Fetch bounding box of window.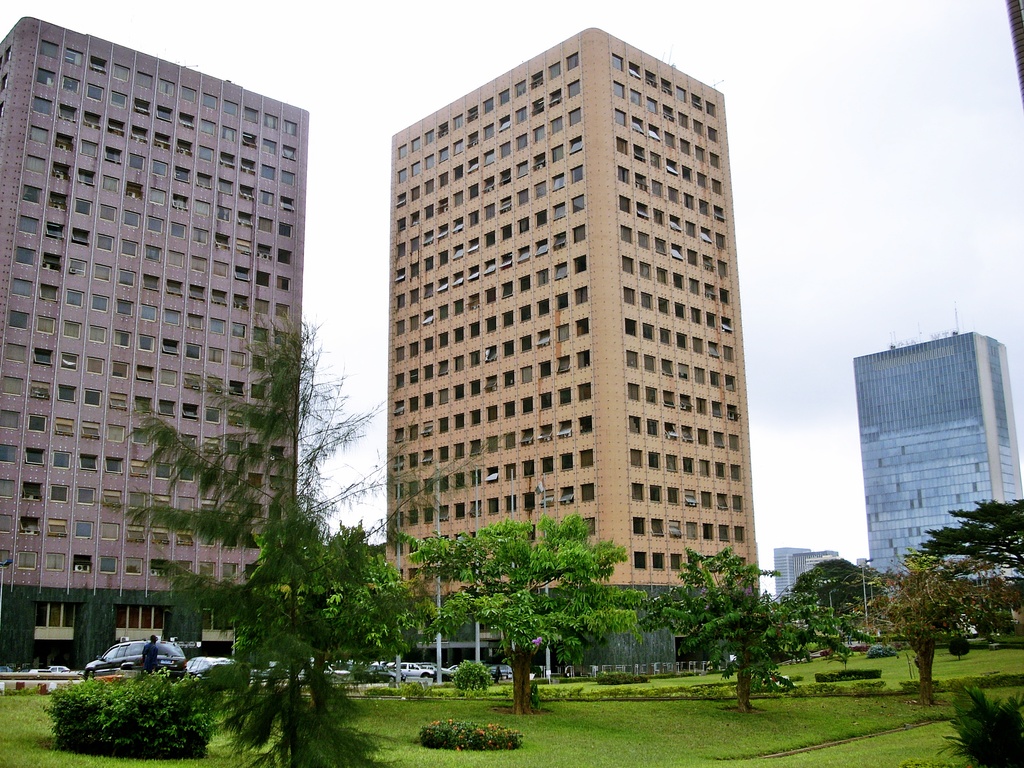
Bbox: {"left": 556, "top": 264, "right": 563, "bottom": 279}.
